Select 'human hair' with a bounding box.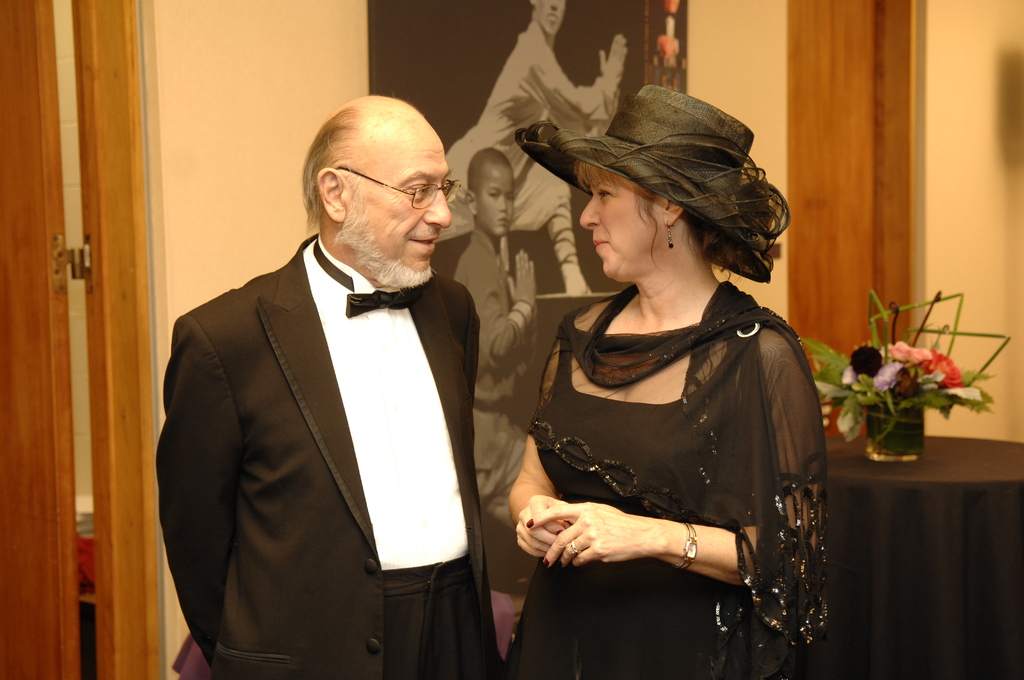
(x1=467, y1=145, x2=513, y2=200).
